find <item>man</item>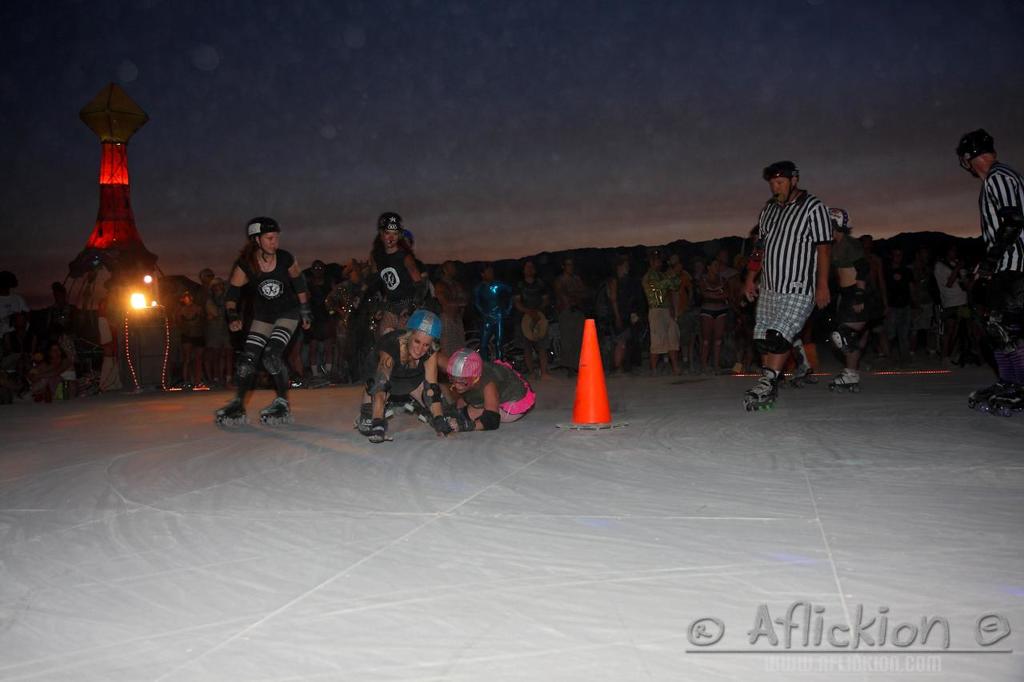
(908,251,938,366)
